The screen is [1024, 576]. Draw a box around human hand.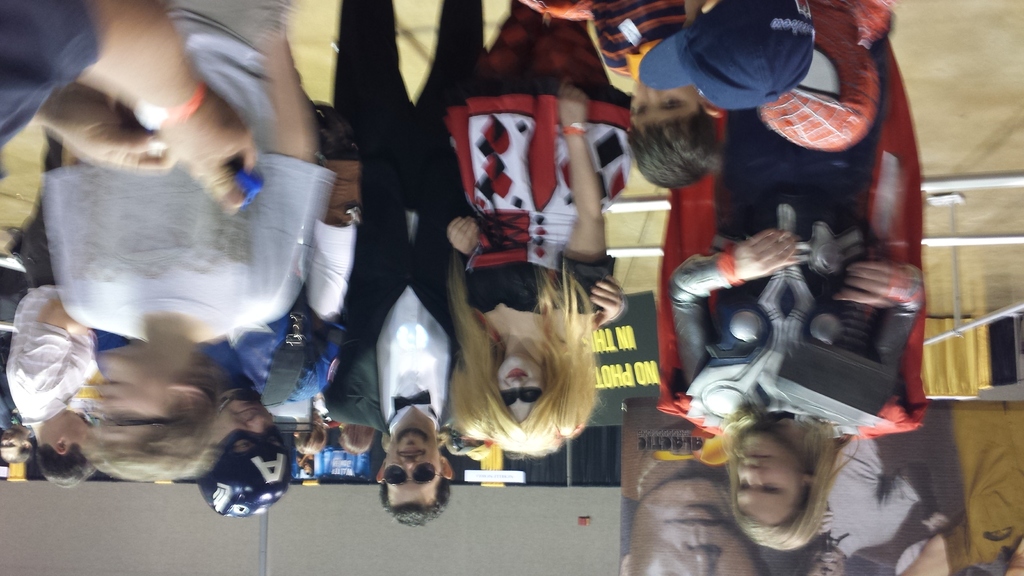
box=[733, 228, 799, 280].
